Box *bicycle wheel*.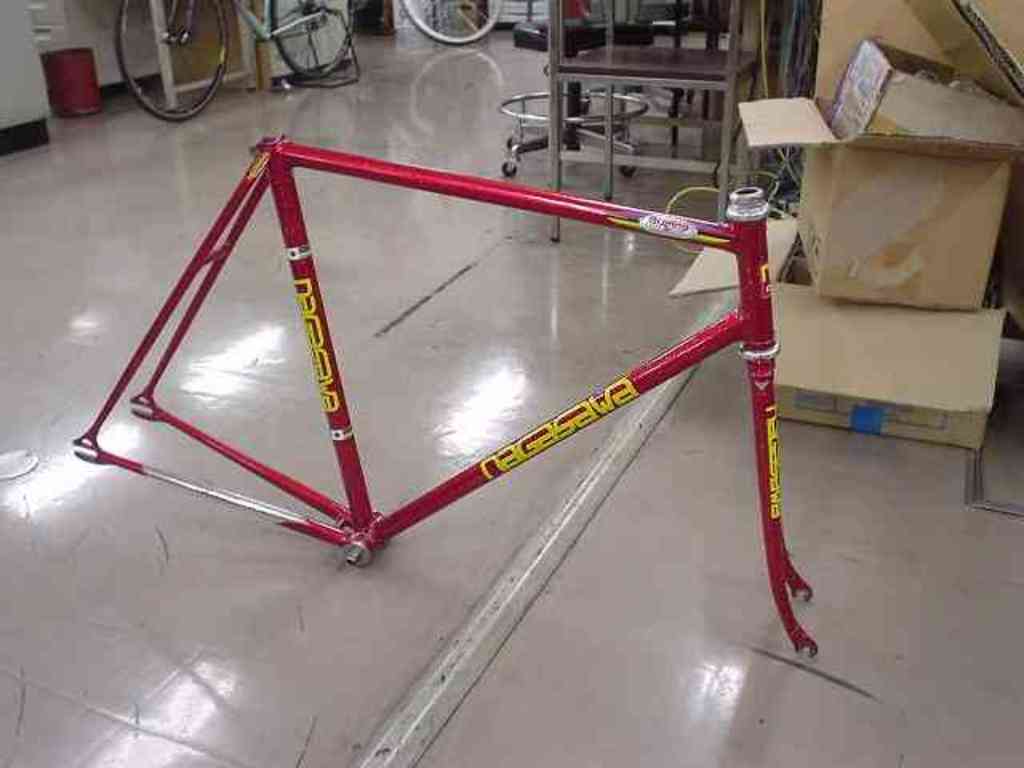
(266, 0, 358, 82).
